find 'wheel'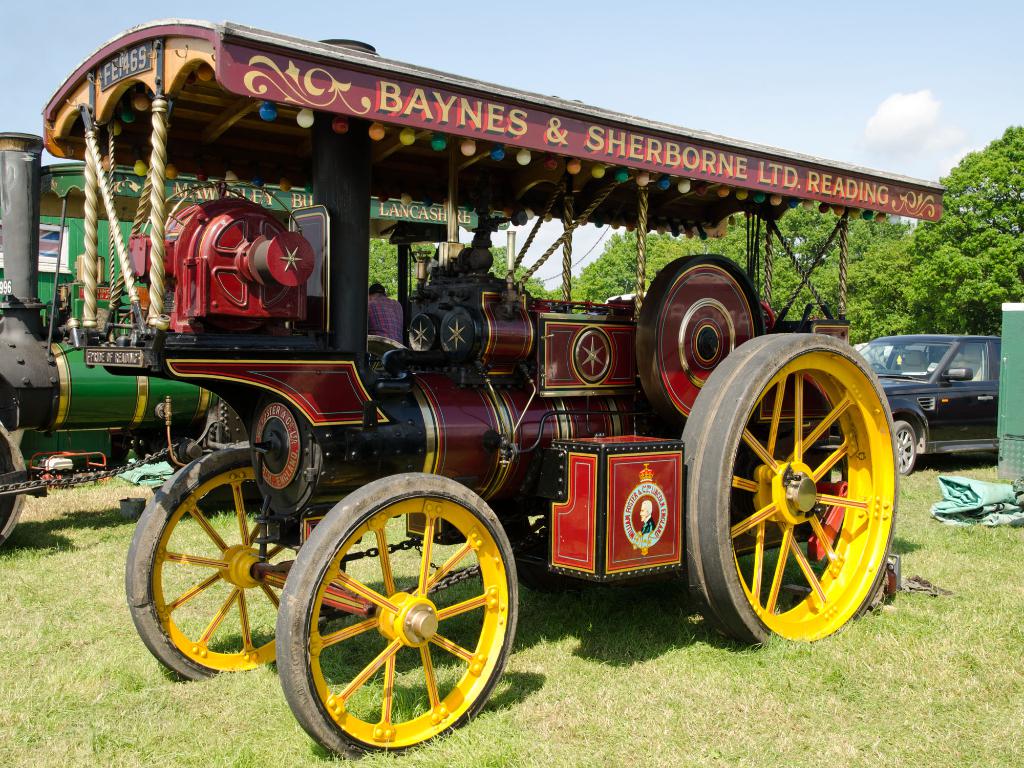
[0,417,29,556]
